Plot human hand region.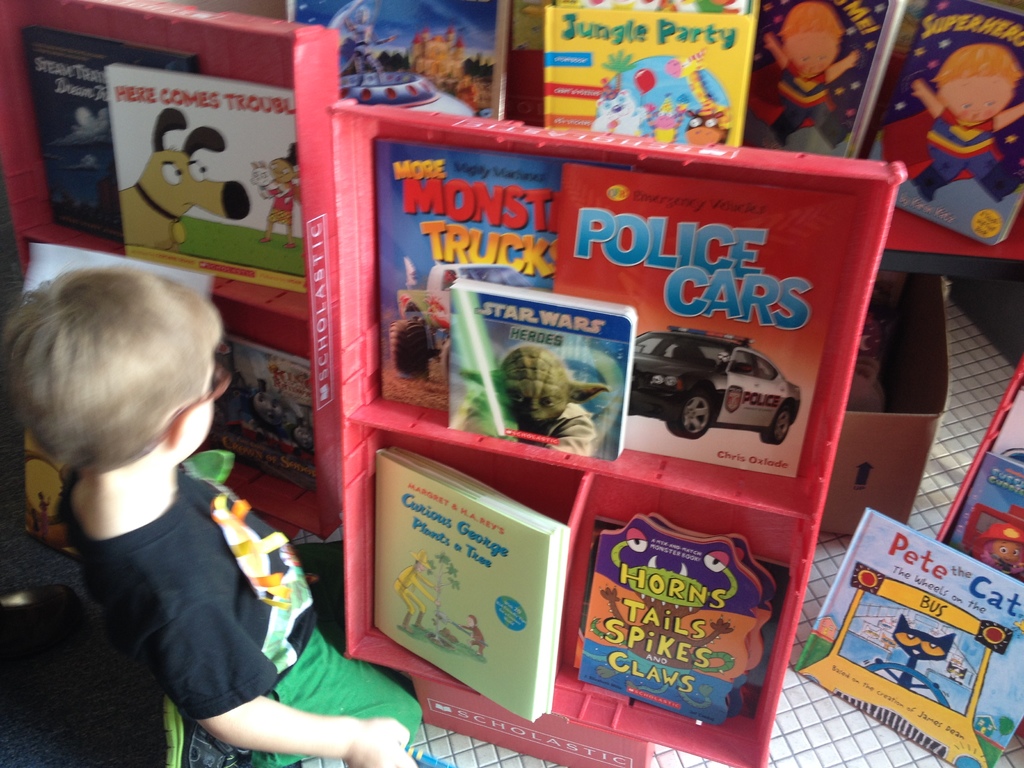
Plotted at <region>911, 77, 930, 100</region>.
